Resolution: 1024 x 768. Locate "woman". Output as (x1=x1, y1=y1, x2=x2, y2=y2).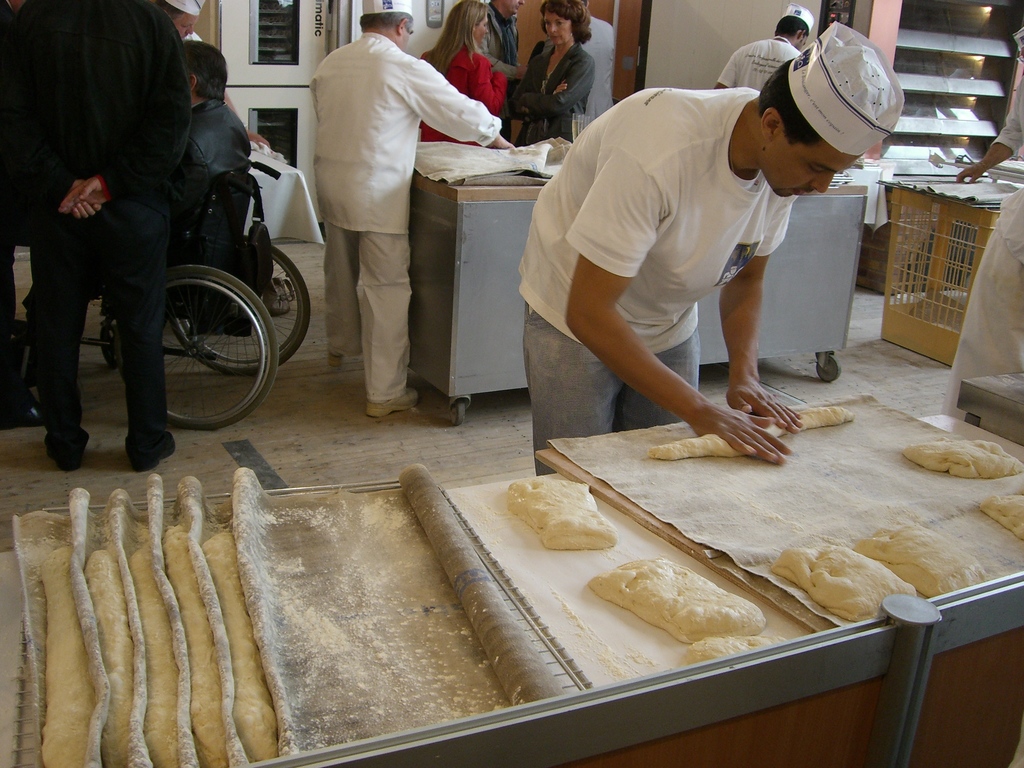
(x1=417, y1=0, x2=509, y2=148).
